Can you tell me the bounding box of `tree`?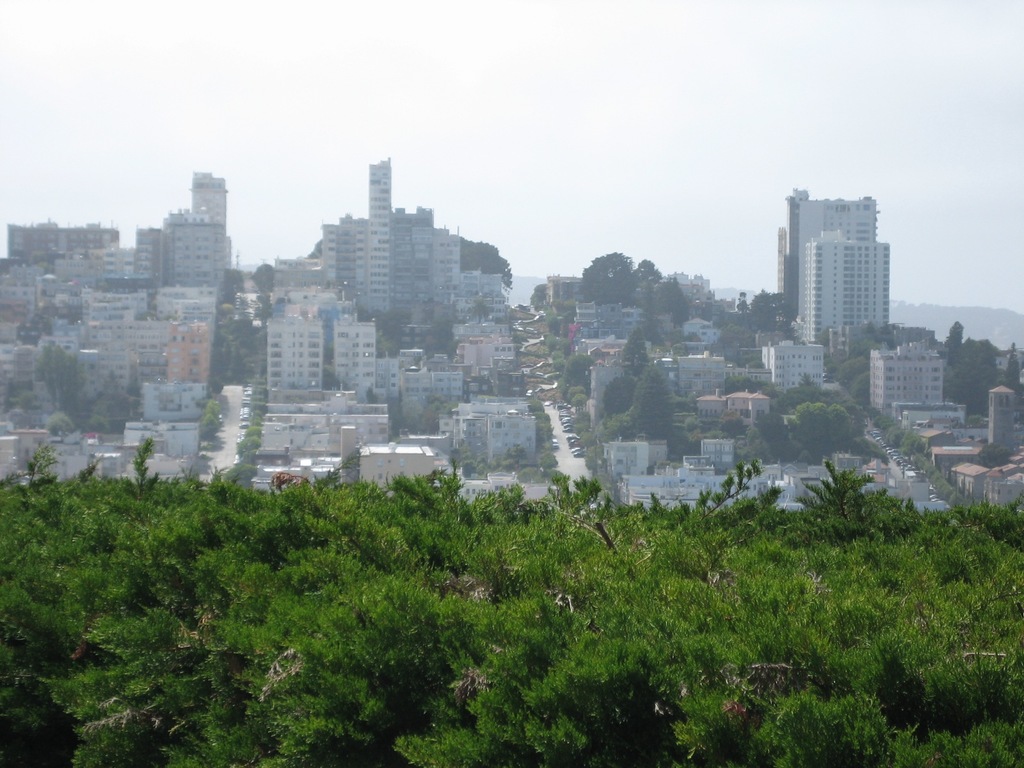
980, 442, 1014, 467.
